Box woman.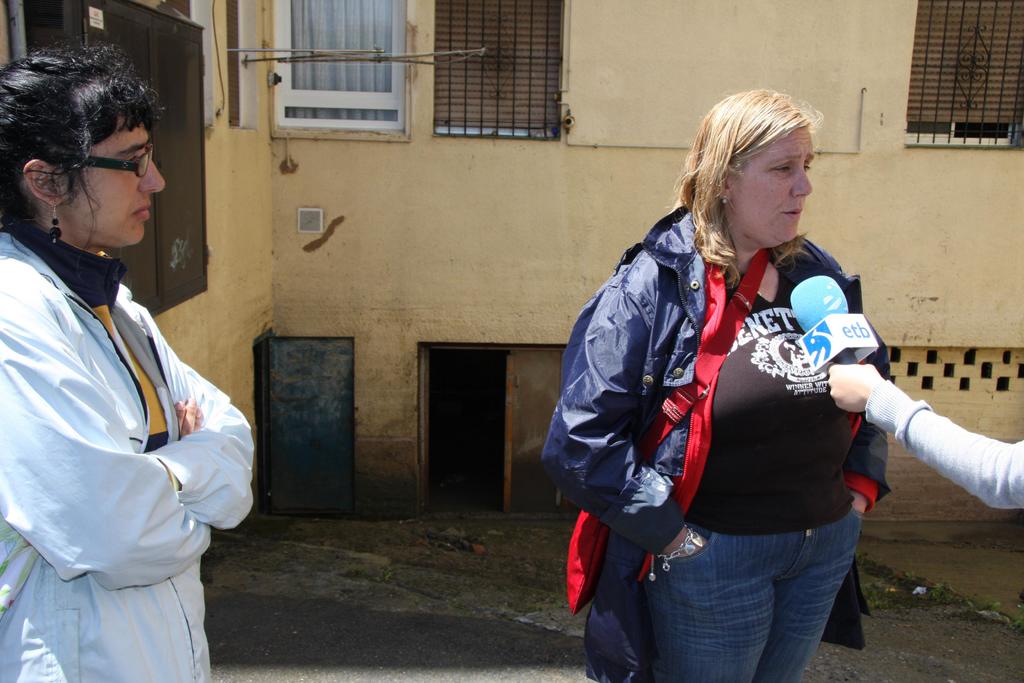
box=[862, 375, 1023, 508].
